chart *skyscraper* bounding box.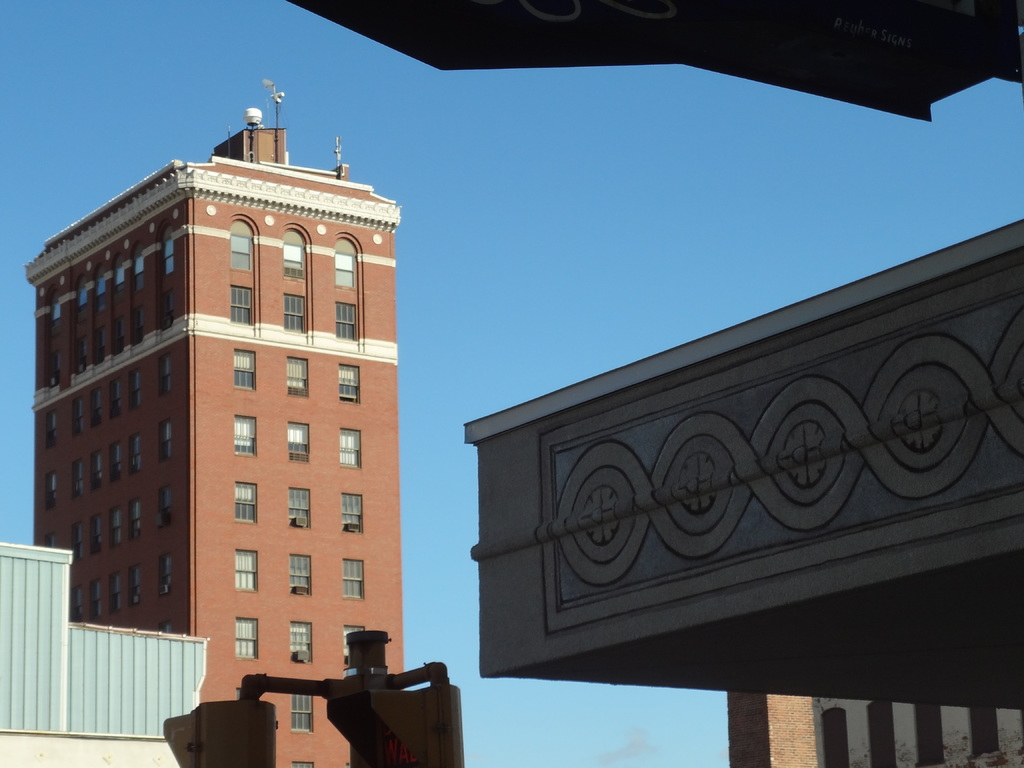
Charted: 28:71:398:767.
